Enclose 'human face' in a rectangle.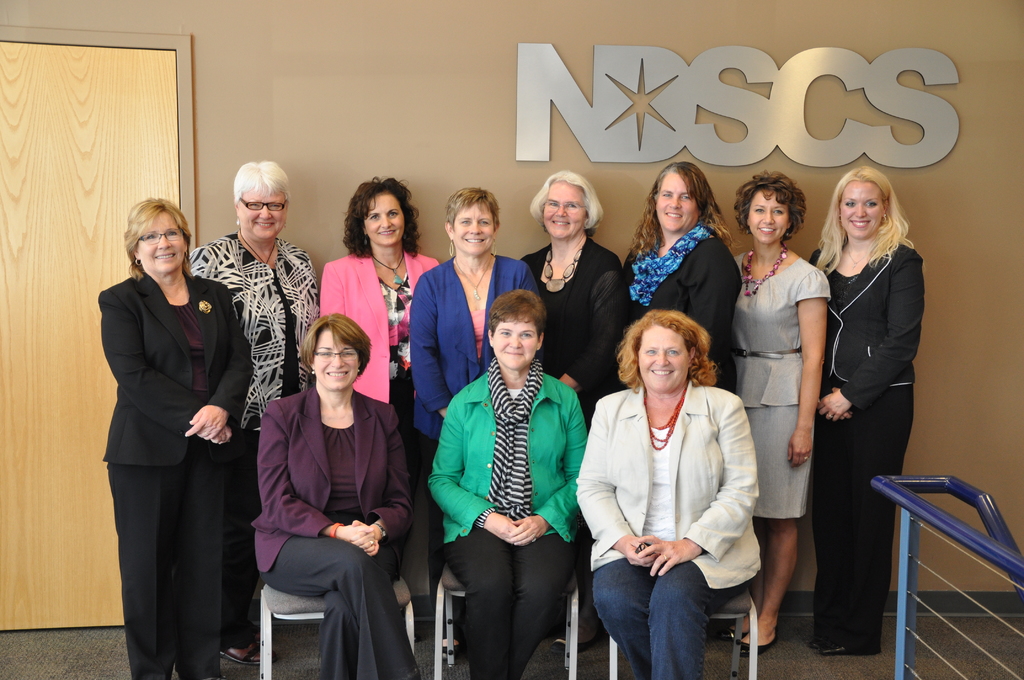
746, 189, 790, 245.
